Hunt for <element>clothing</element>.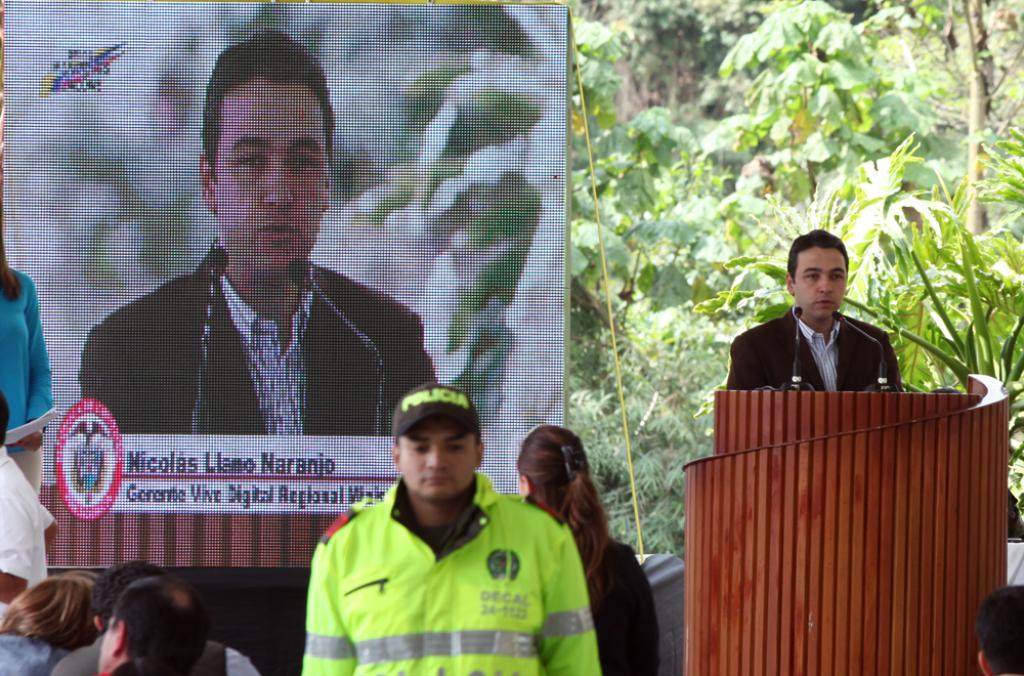
Hunted down at [729, 305, 902, 394].
